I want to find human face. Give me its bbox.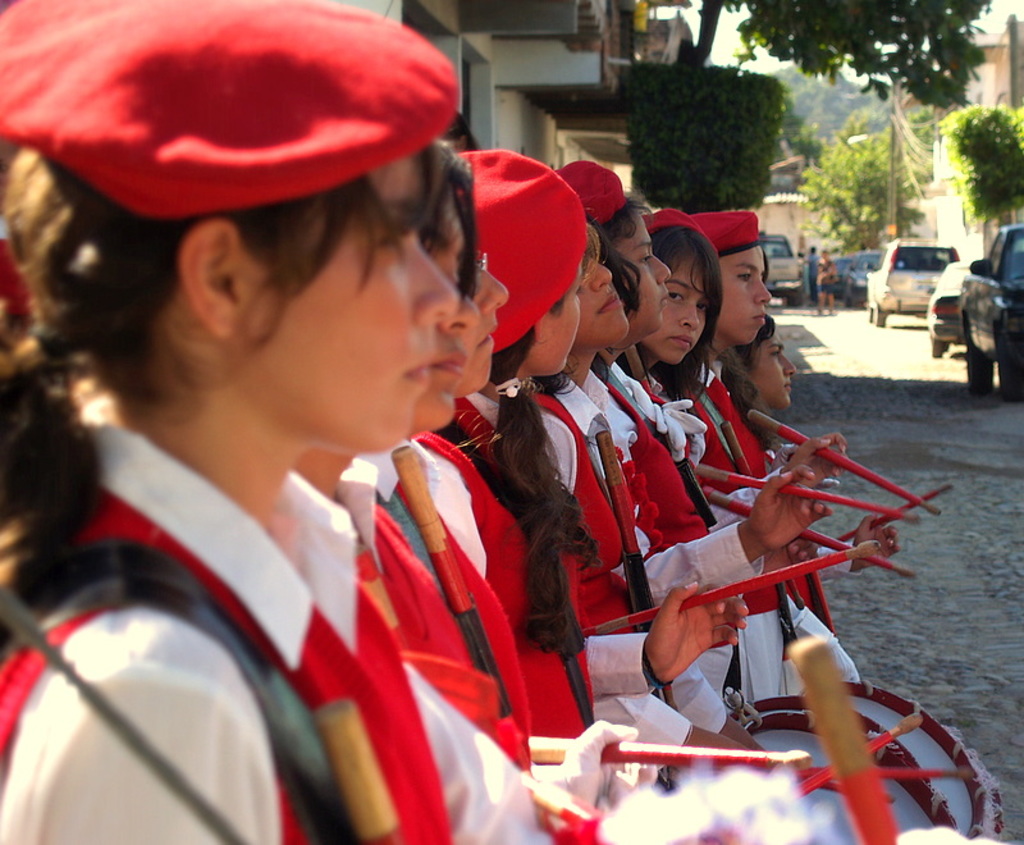
721, 243, 772, 343.
